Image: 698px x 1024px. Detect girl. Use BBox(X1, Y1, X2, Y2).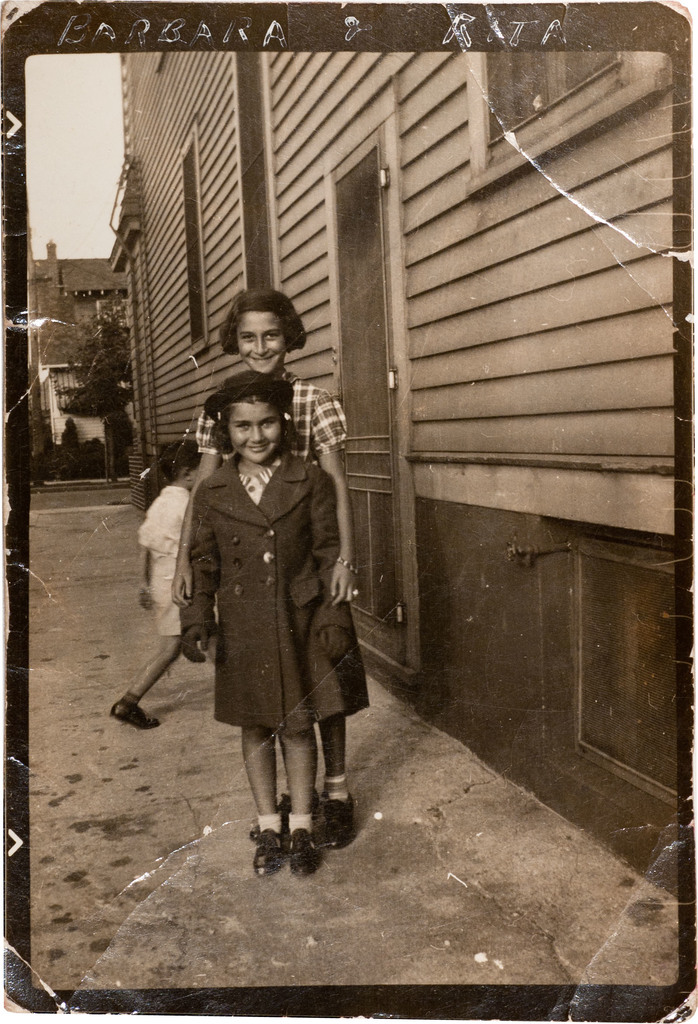
BBox(179, 370, 353, 877).
